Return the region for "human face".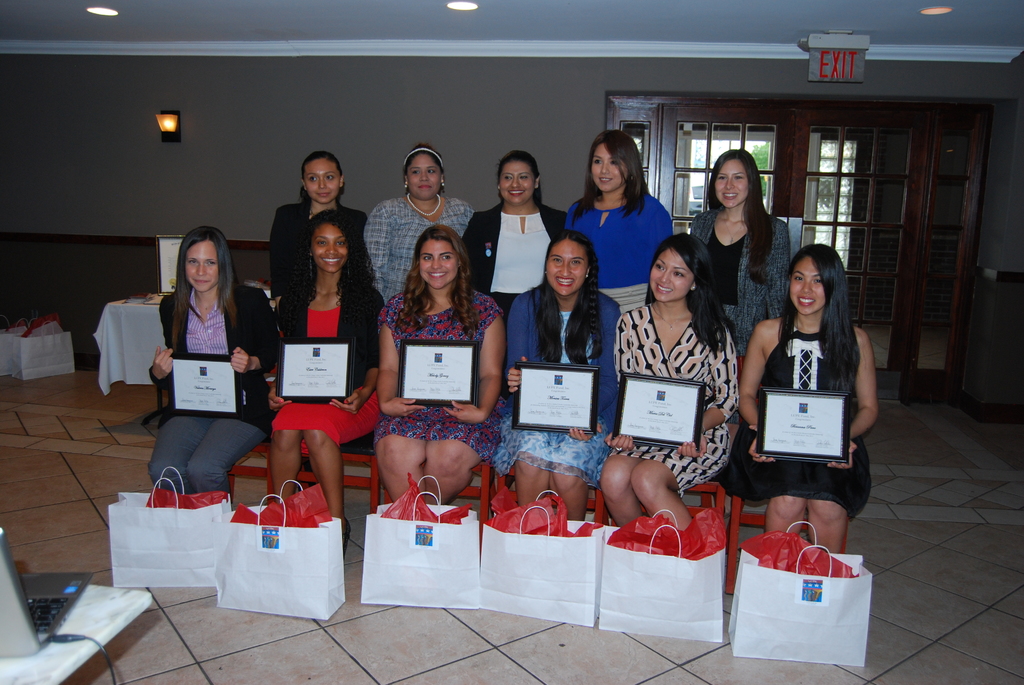
417 242 457 284.
